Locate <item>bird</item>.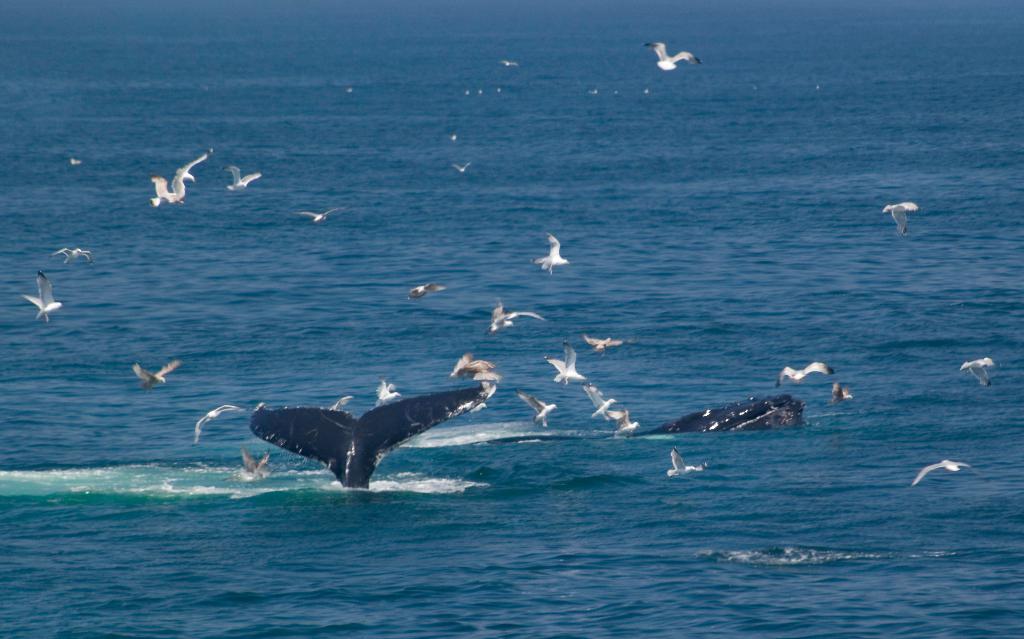
Bounding box: left=664, top=449, right=705, bottom=474.
